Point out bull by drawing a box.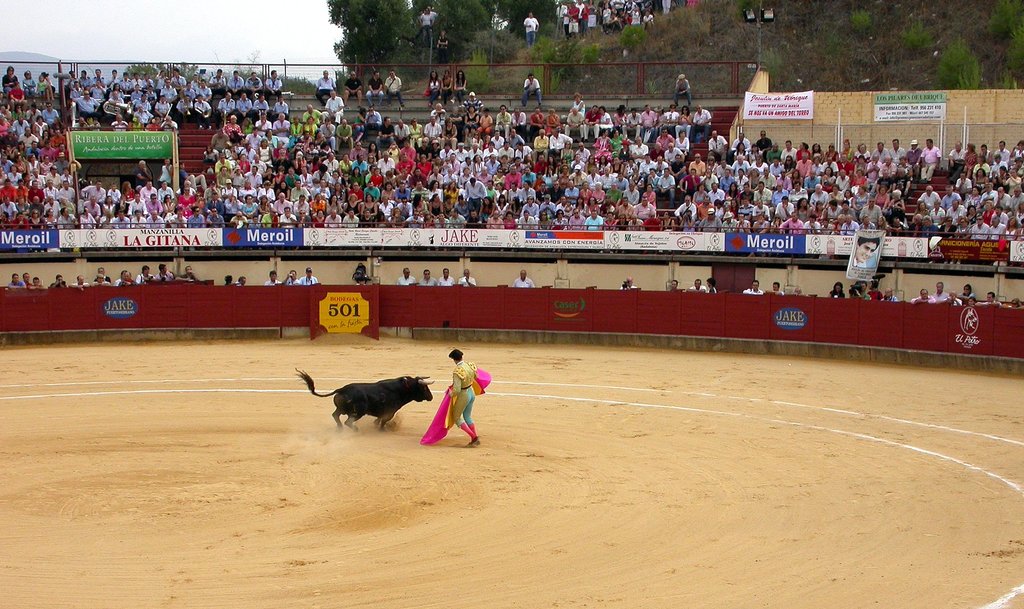
select_region(294, 362, 435, 435).
